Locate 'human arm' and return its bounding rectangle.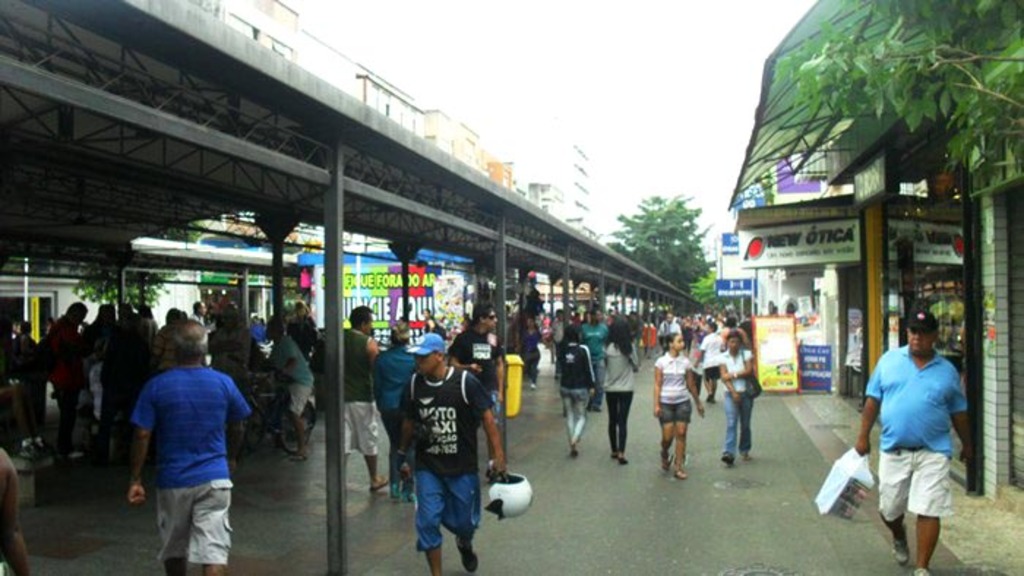
left=657, top=355, right=663, bottom=421.
